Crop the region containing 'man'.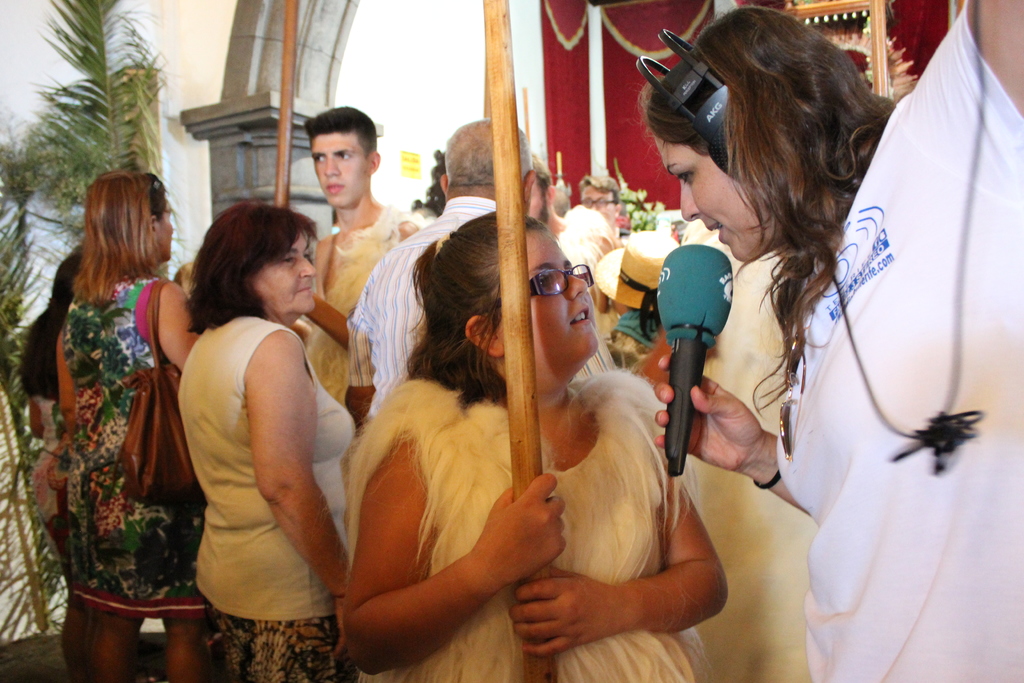
Crop region: bbox=[551, 188, 570, 220].
